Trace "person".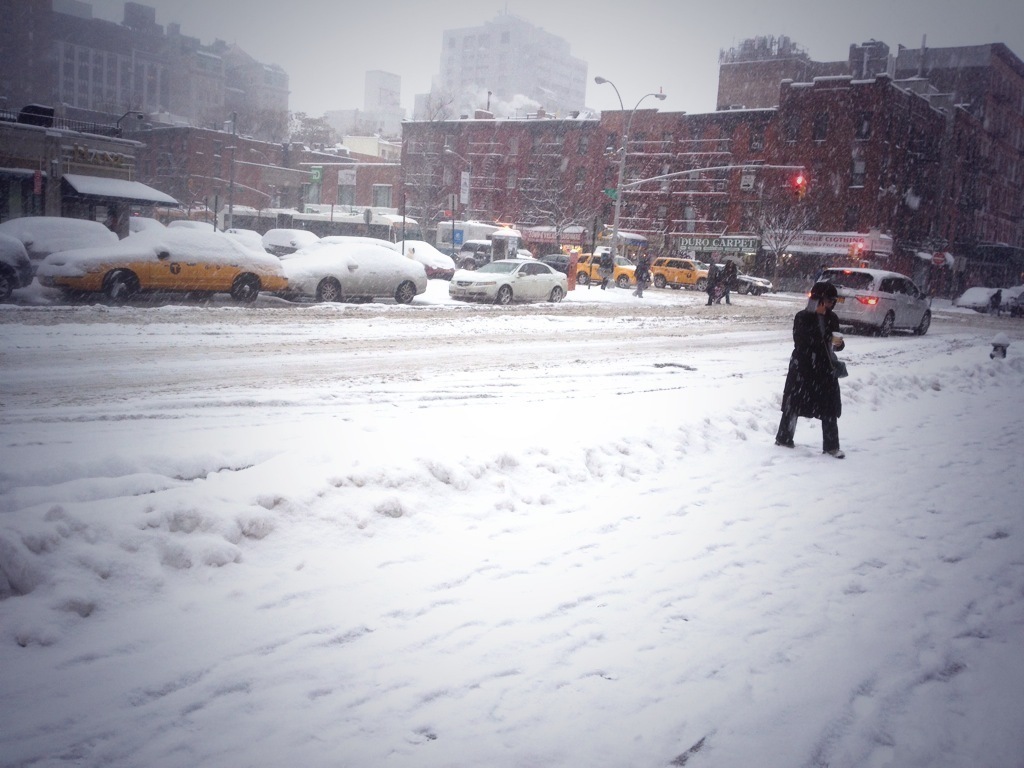
Traced to bbox(788, 272, 863, 463).
